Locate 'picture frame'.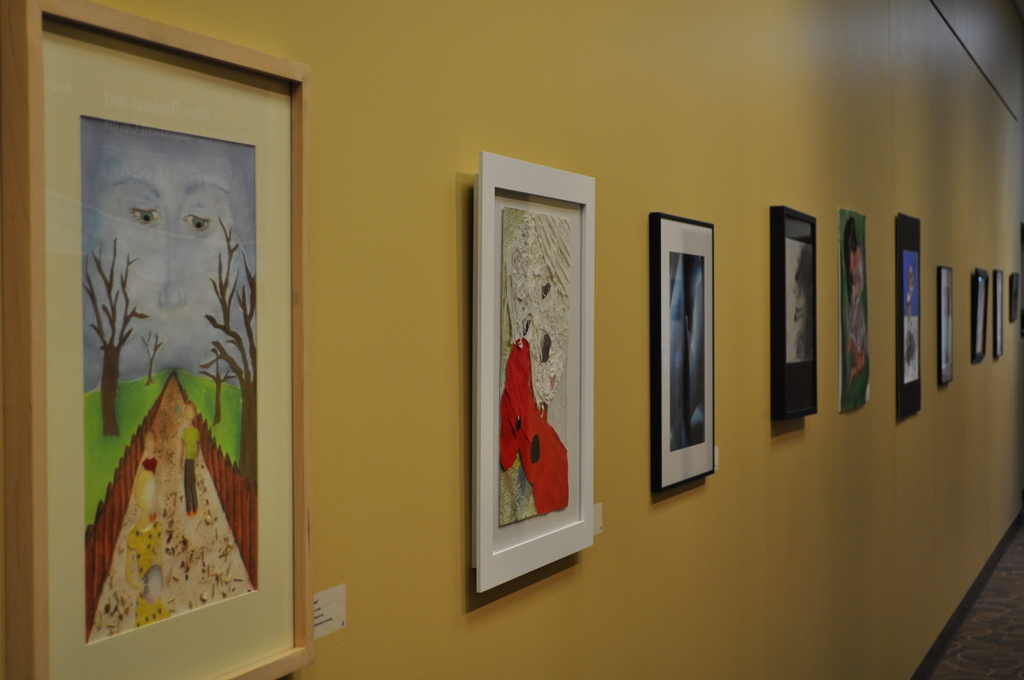
Bounding box: bbox(973, 270, 985, 363).
